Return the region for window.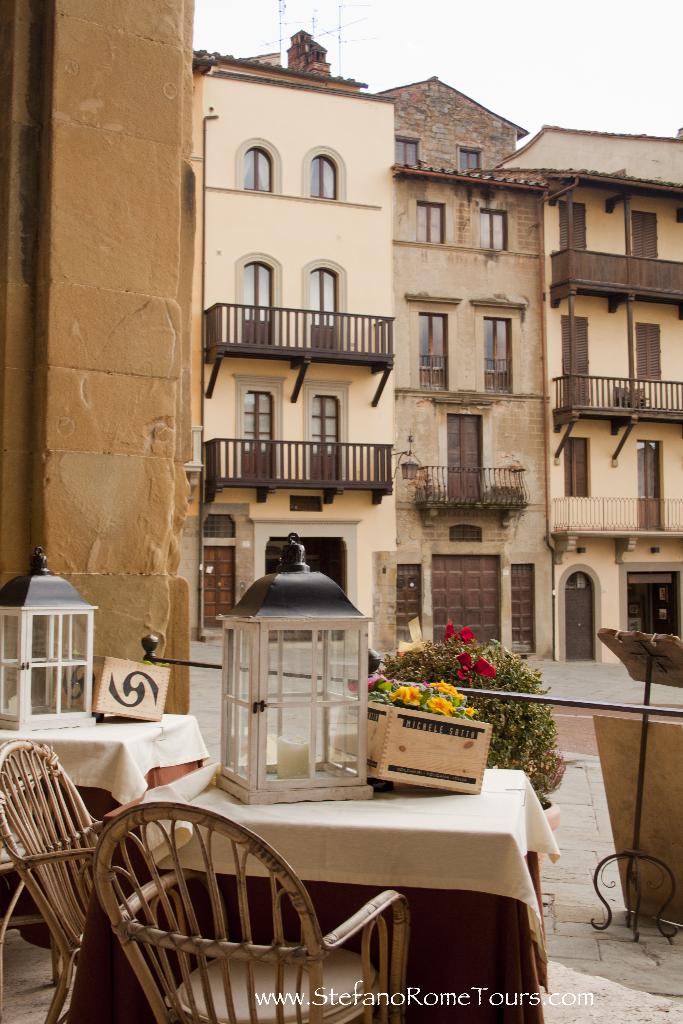
<box>562,440,592,499</box>.
